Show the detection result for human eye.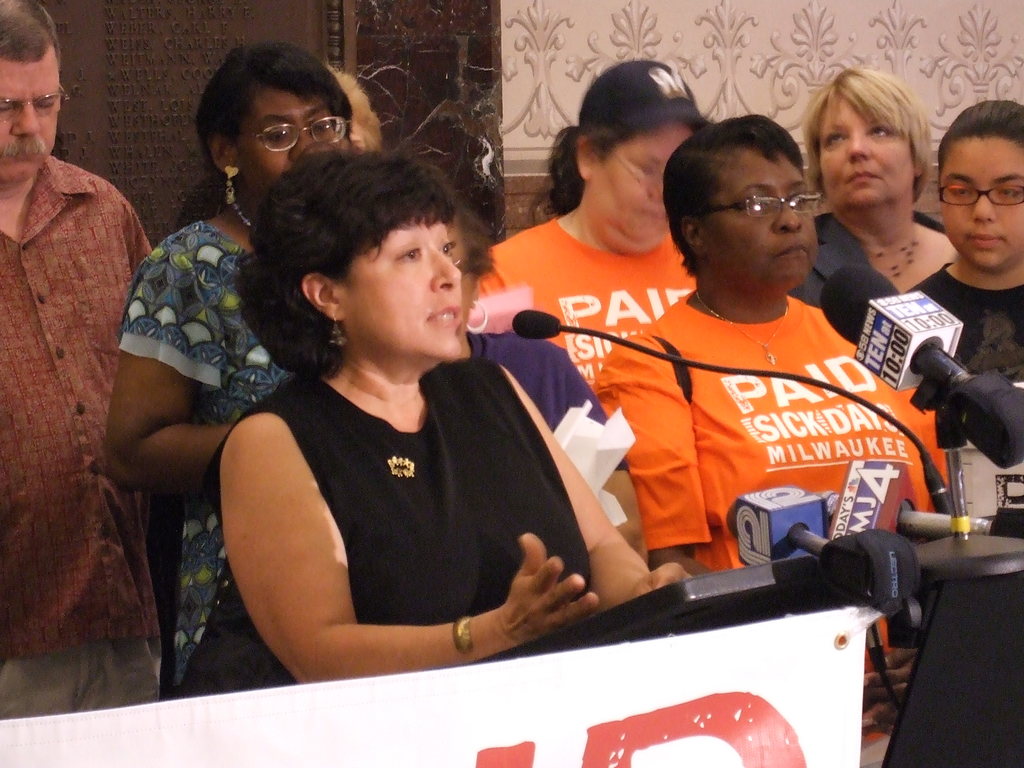
x1=38, y1=99, x2=54, y2=111.
